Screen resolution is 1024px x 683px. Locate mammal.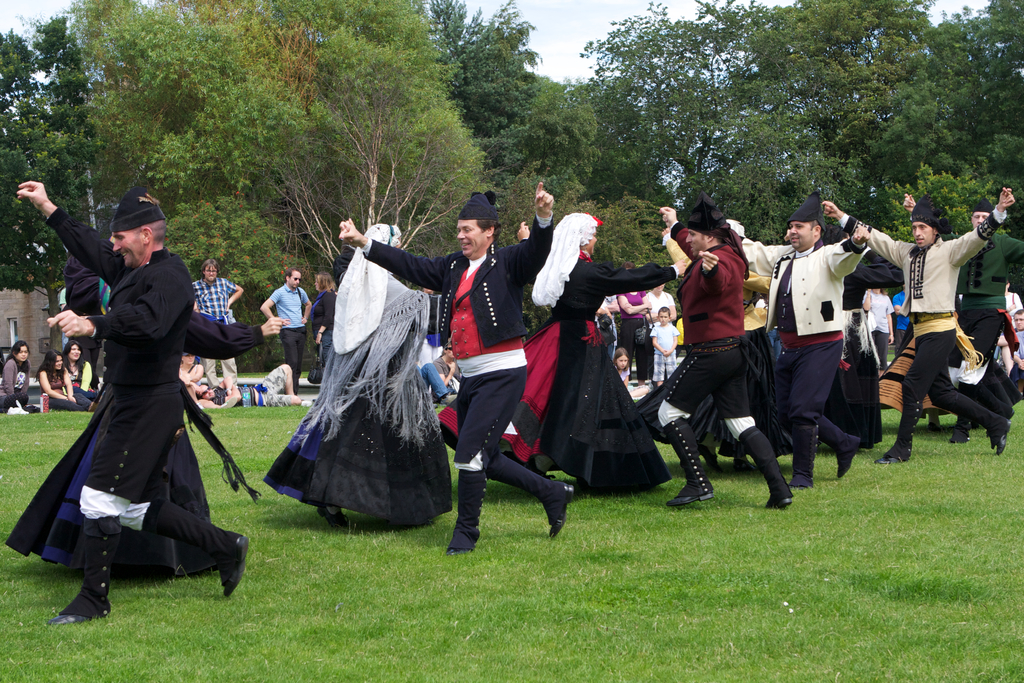
l=0, t=186, r=294, b=567.
